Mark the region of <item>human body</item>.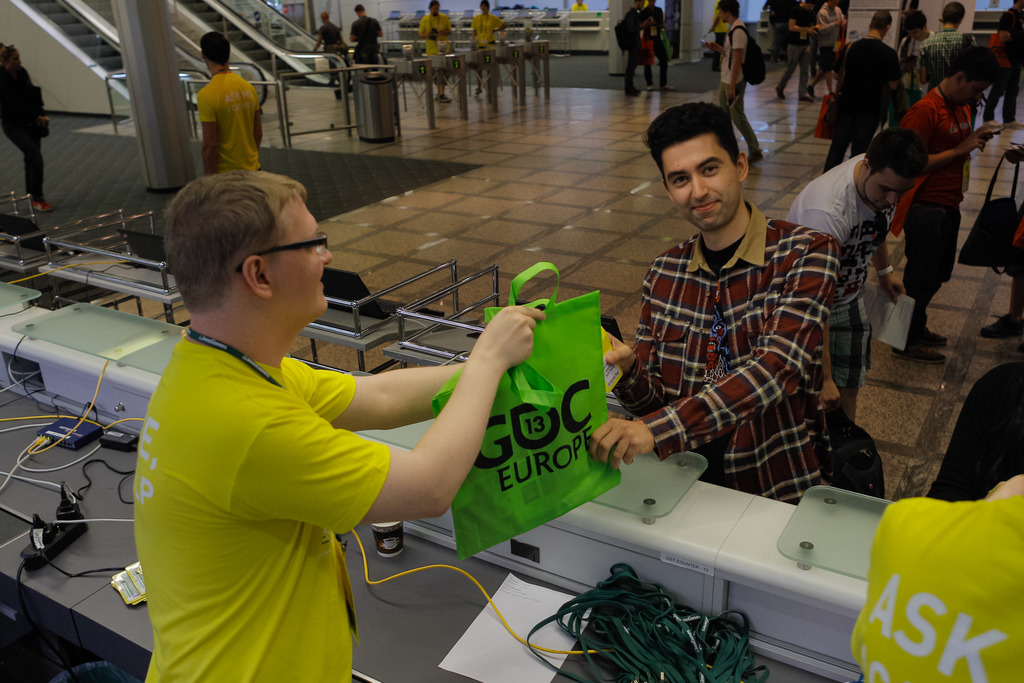
Region: (0, 44, 54, 214).
